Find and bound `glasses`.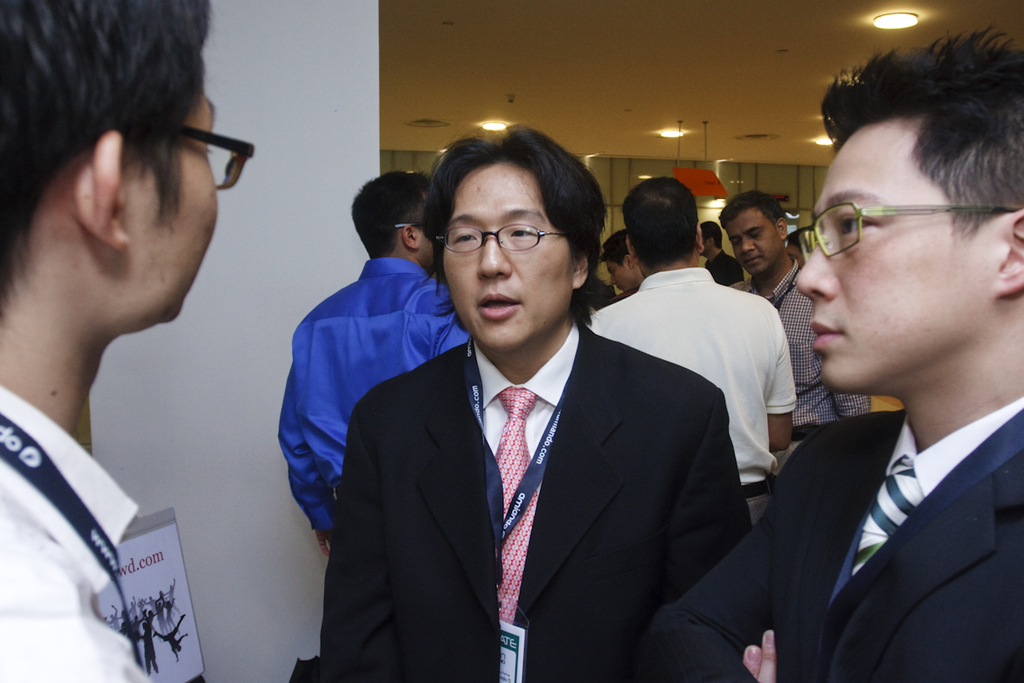
Bound: pyautogui.locateOnScreen(398, 219, 428, 231).
